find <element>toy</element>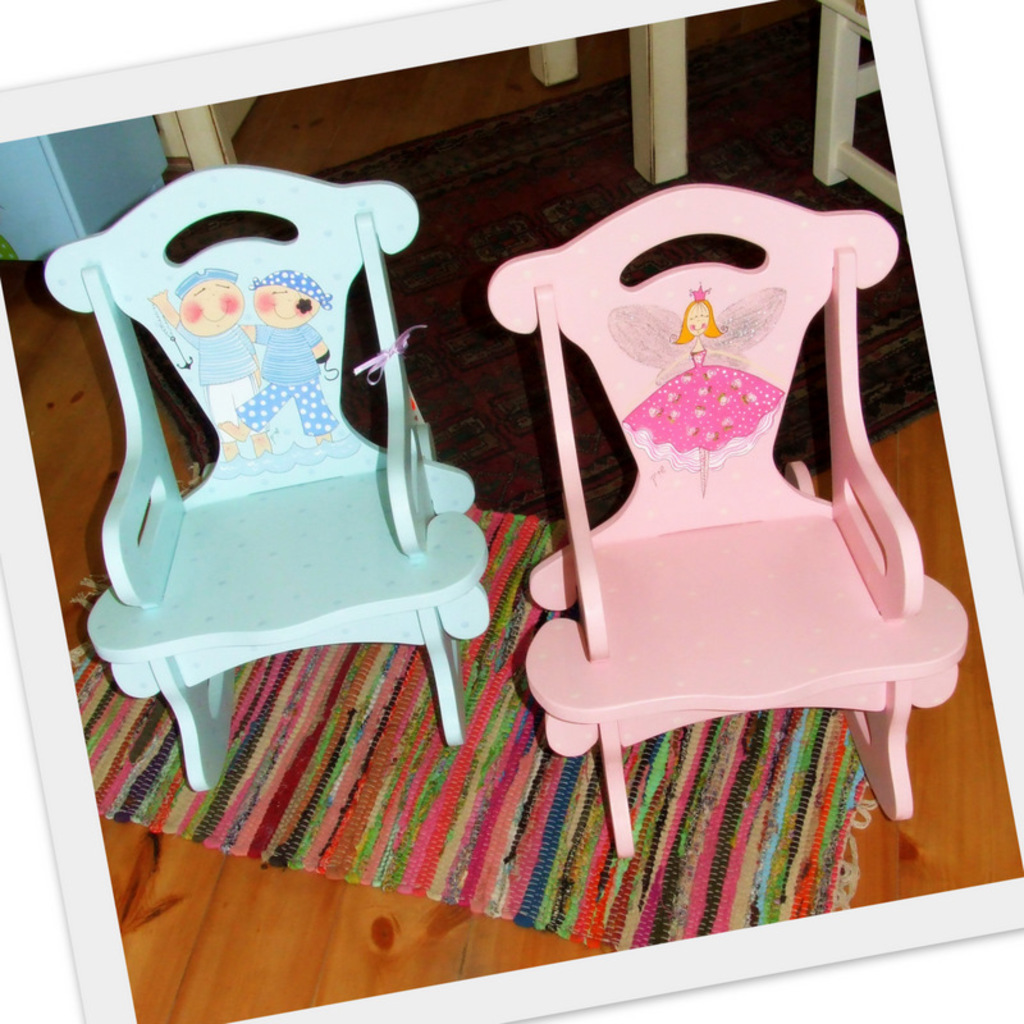
bbox=(456, 170, 977, 865)
